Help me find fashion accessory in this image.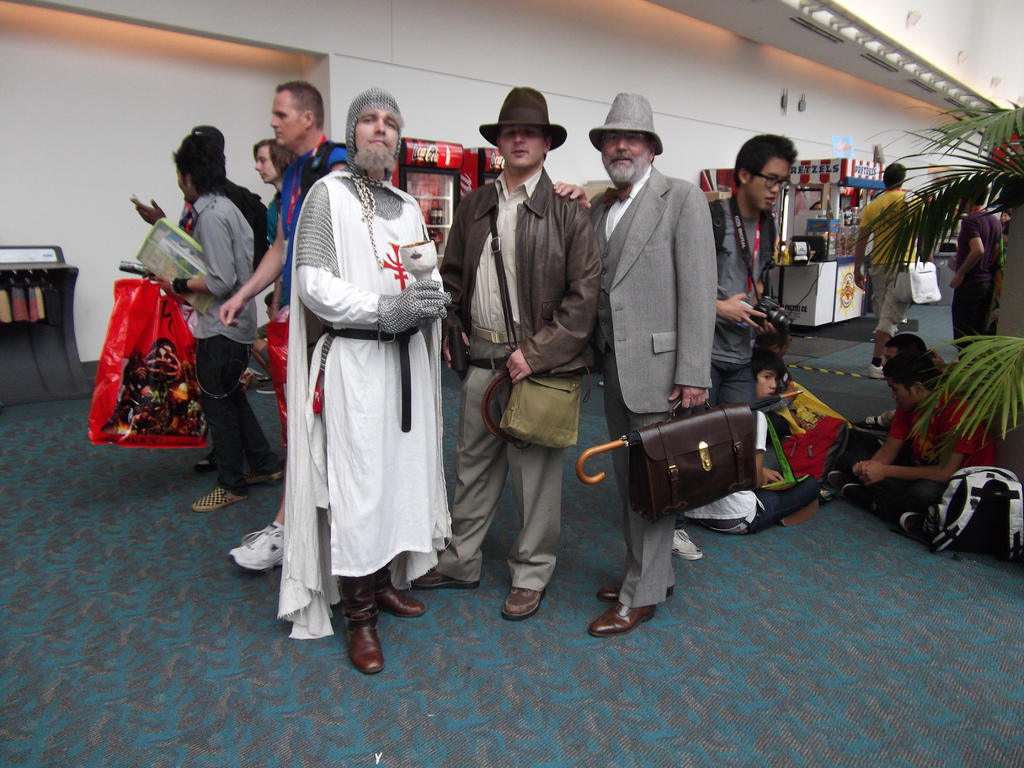
Found it: 494/193/586/450.
